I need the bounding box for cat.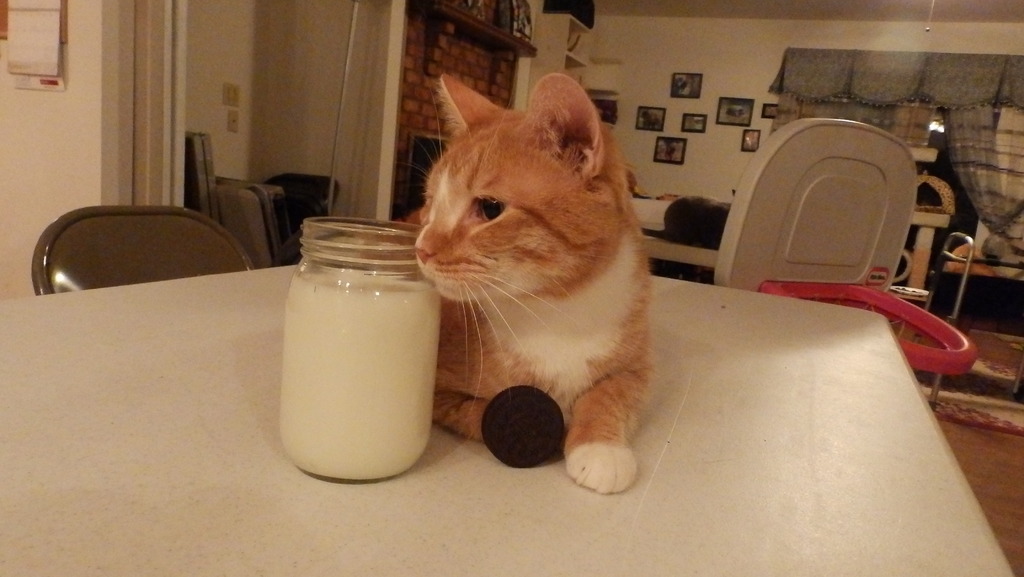
Here it is: [399, 69, 659, 503].
